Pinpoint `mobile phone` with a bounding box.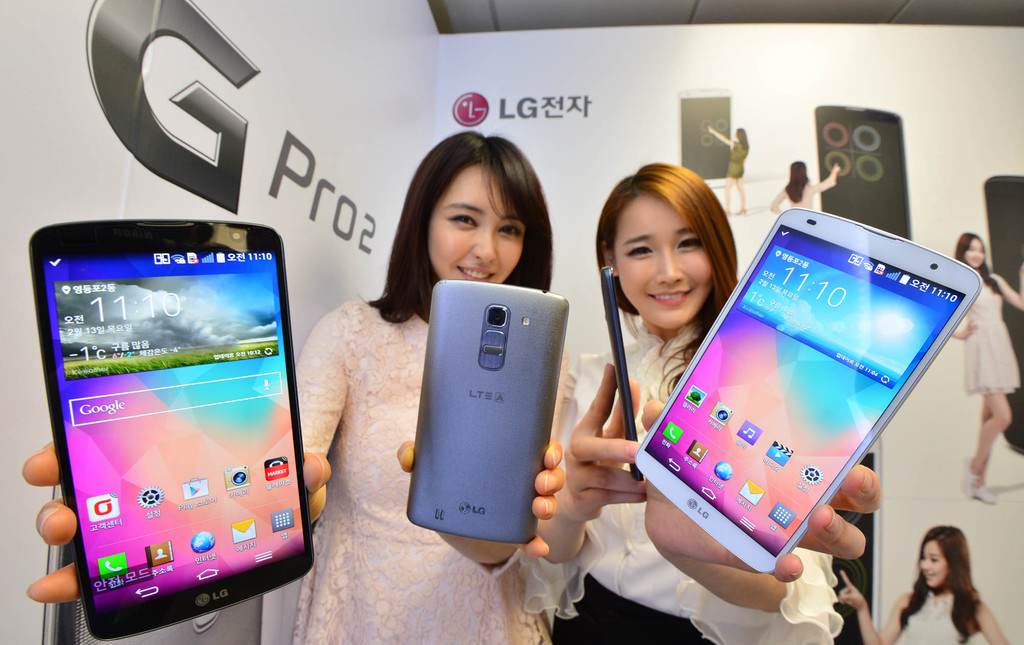
<bbox>634, 208, 980, 574</bbox>.
